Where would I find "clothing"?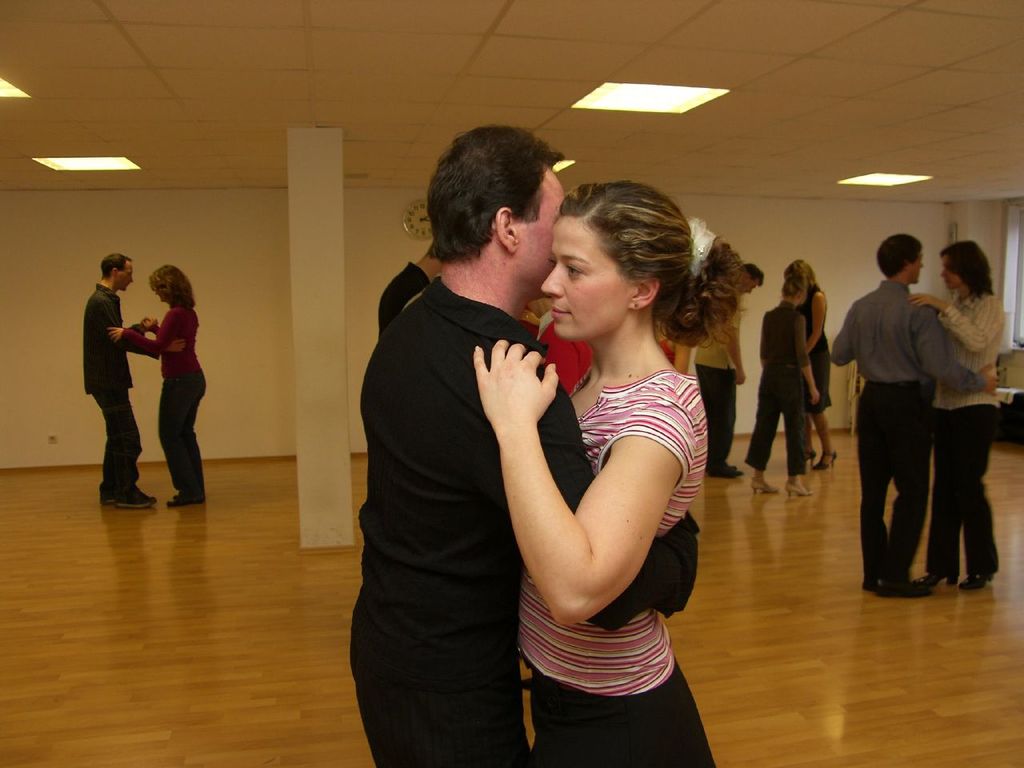
At 338:274:697:767.
